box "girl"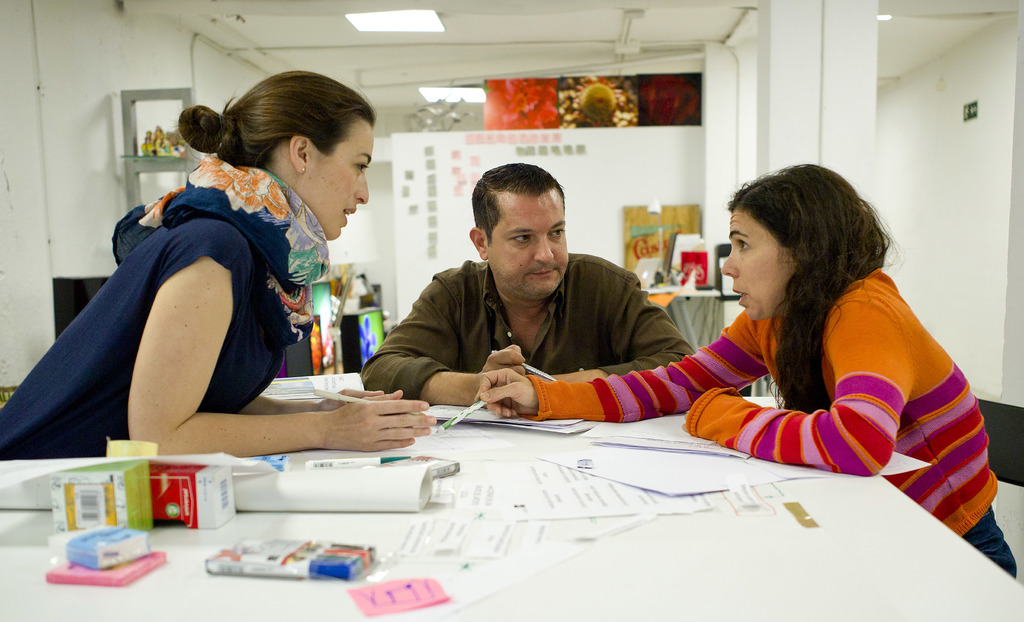
{"x1": 467, "y1": 159, "x2": 1023, "y2": 581}
